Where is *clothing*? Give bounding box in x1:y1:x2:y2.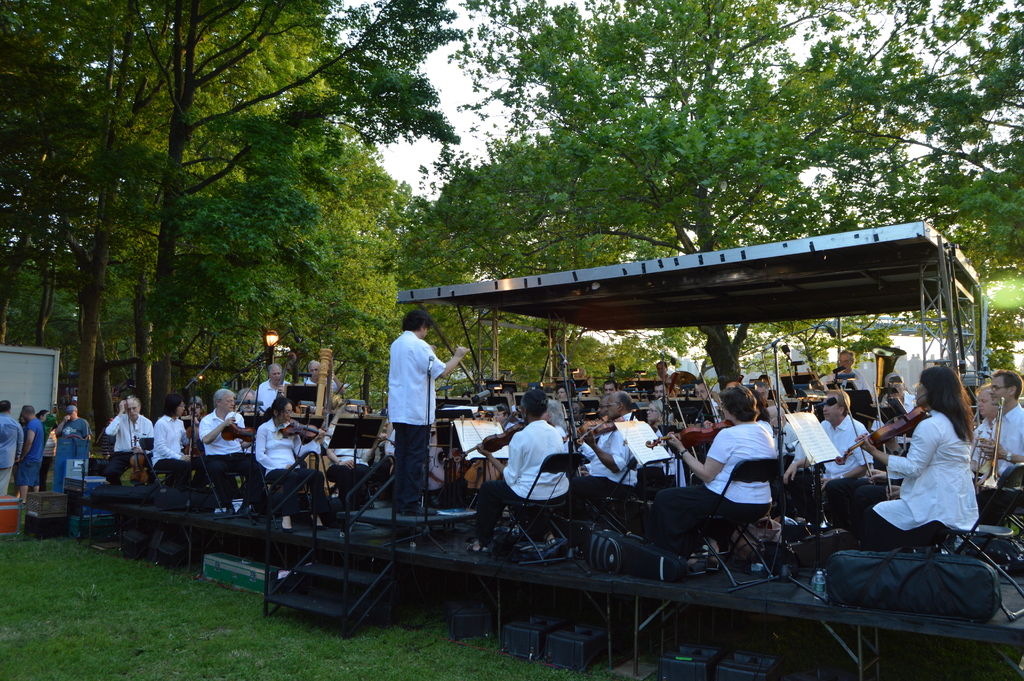
836:406:982:558.
